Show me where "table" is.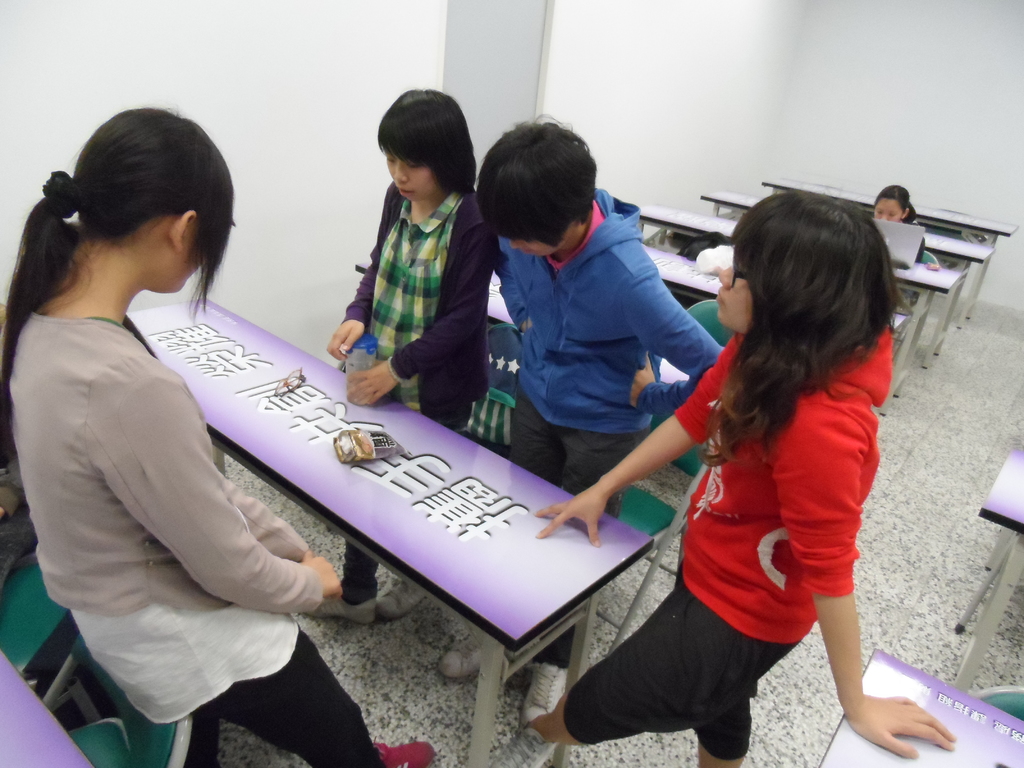
"table" is at BBox(698, 189, 996, 367).
